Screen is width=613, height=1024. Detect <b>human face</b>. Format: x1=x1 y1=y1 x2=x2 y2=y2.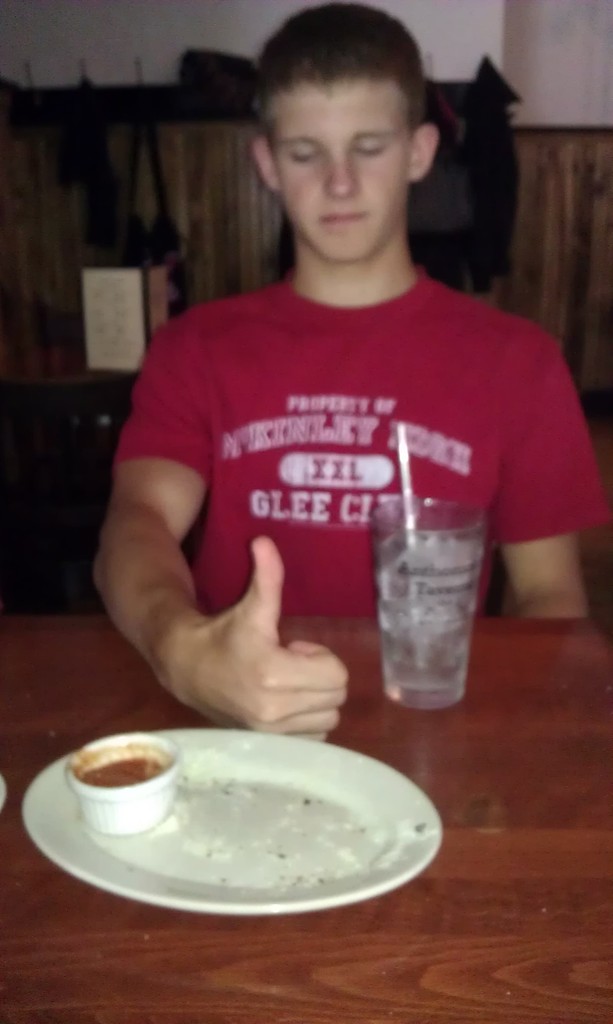
x1=278 y1=81 x2=397 y2=268.
